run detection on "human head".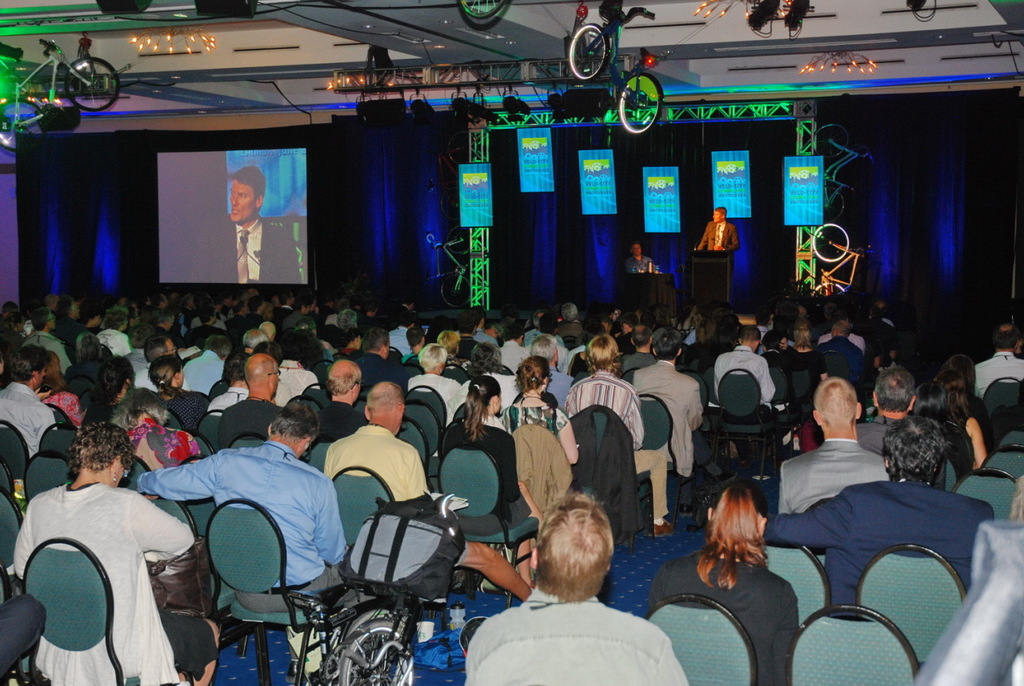
Result: <bbox>438, 326, 466, 351</bbox>.
